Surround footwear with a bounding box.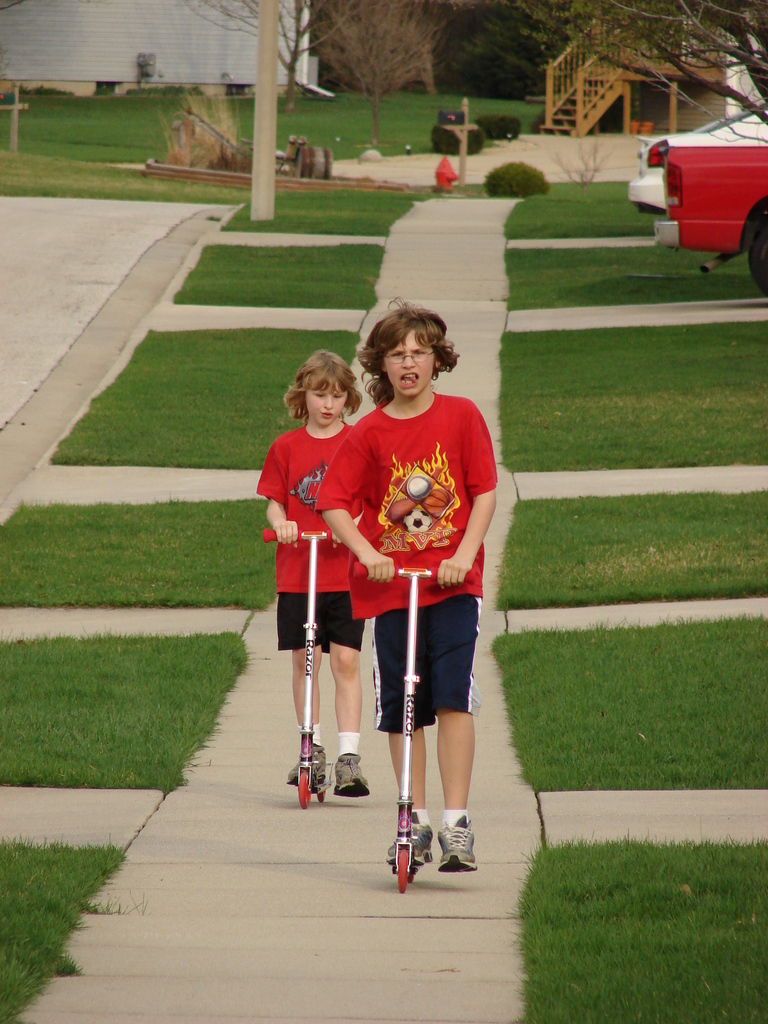
left=384, top=813, right=442, bottom=867.
